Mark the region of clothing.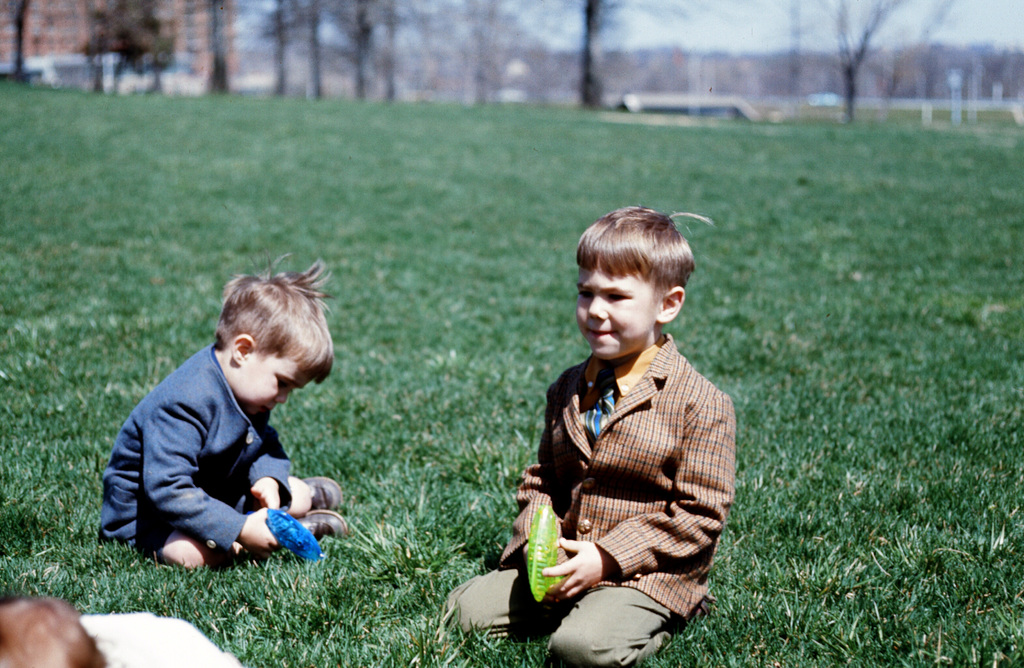
Region: 495/290/742/645.
